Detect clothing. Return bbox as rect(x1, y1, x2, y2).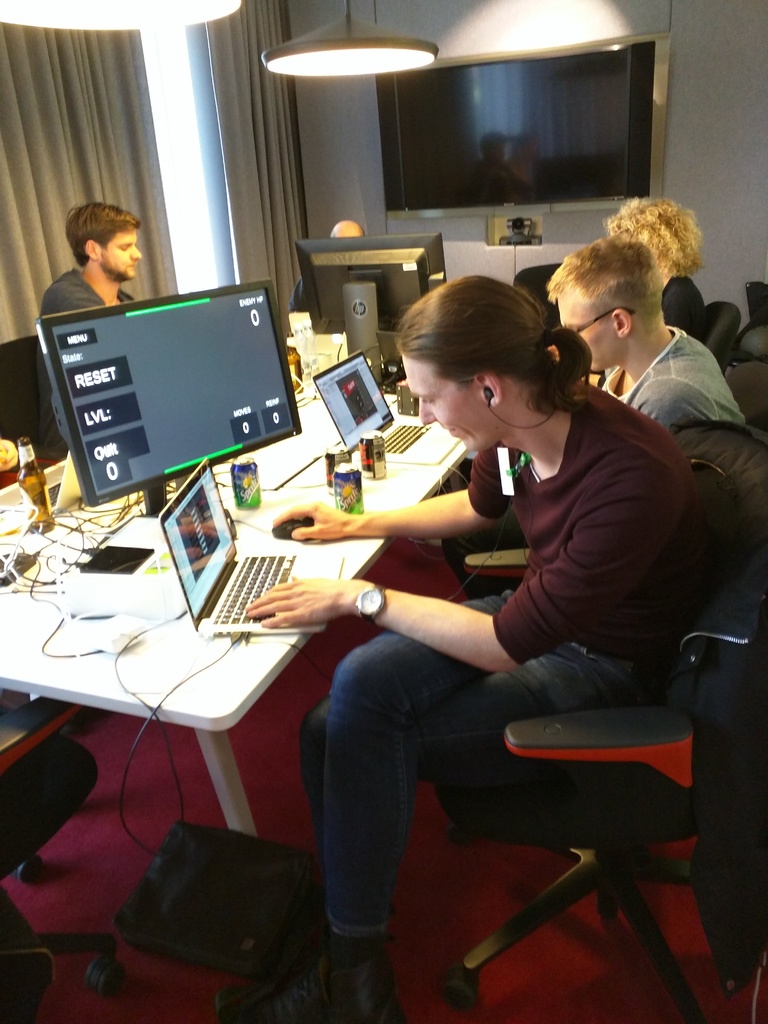
rect(38, 267, 141, 311).
